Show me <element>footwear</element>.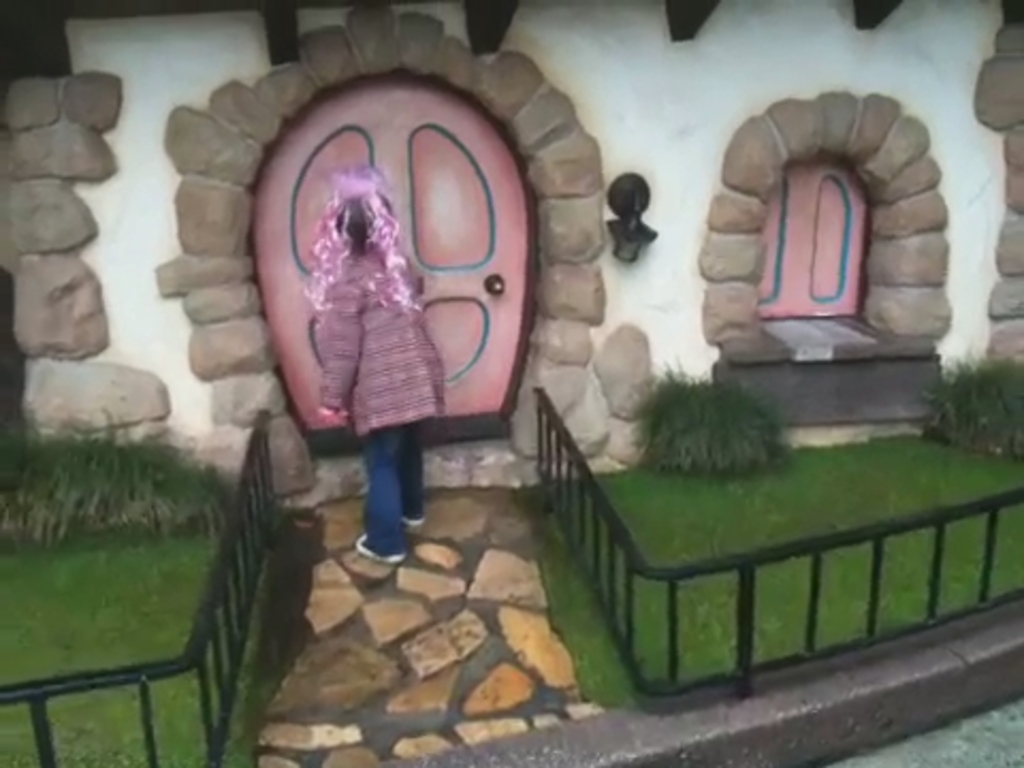
<element>footwear</element> is here: {"x1": 399, "y1": 516, "x2": 425, "y2": 531}.
